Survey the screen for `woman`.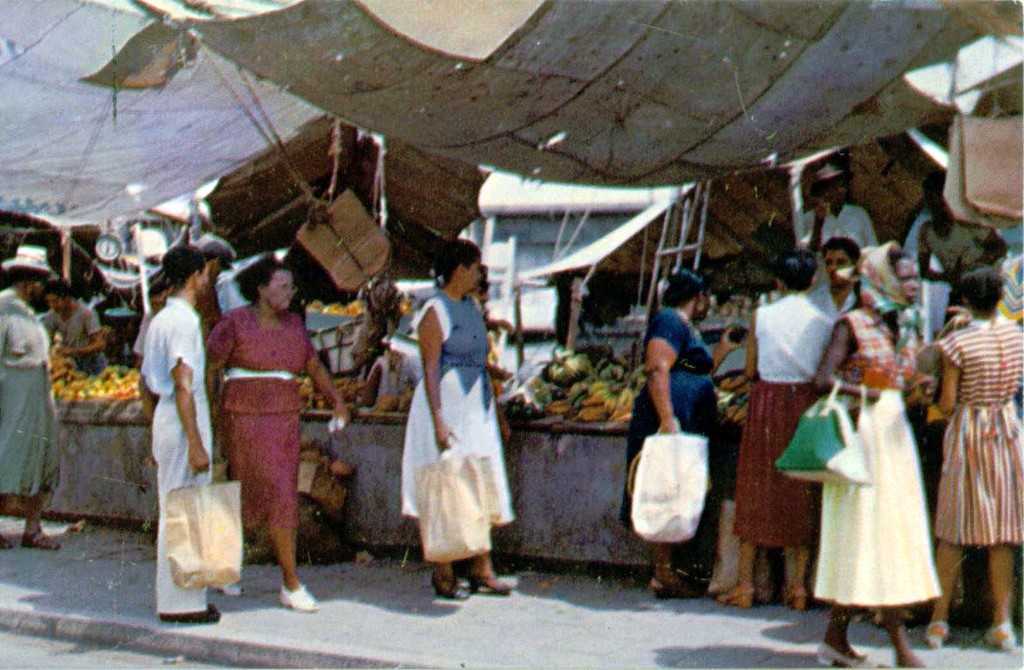
Survey found: [812,239,948,669].
